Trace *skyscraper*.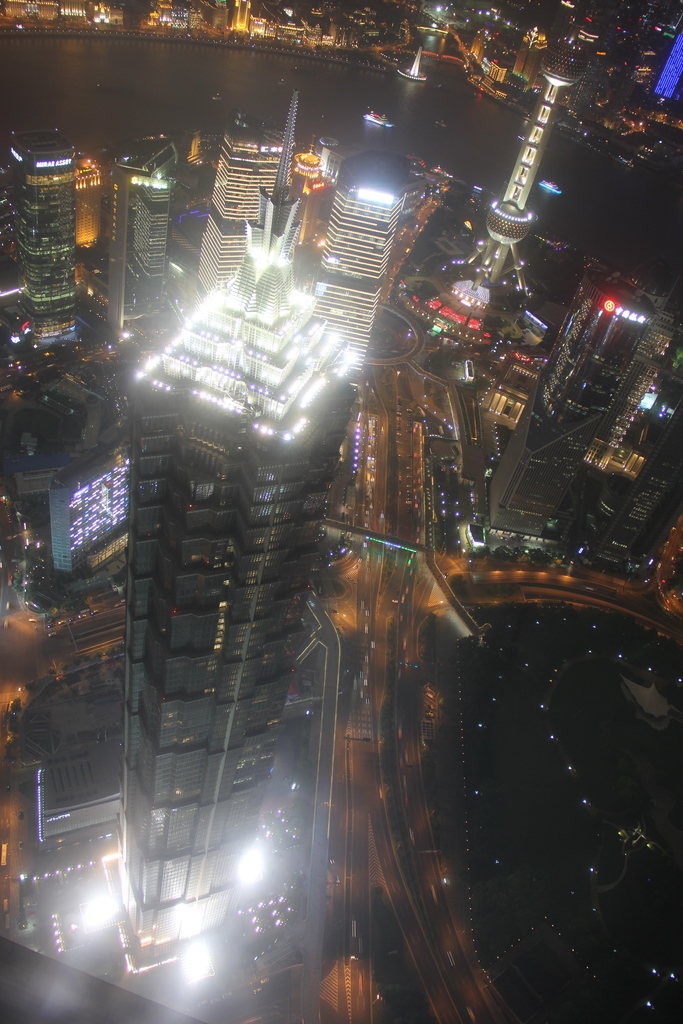
Traced to crop(8, 96, 97, 362).
